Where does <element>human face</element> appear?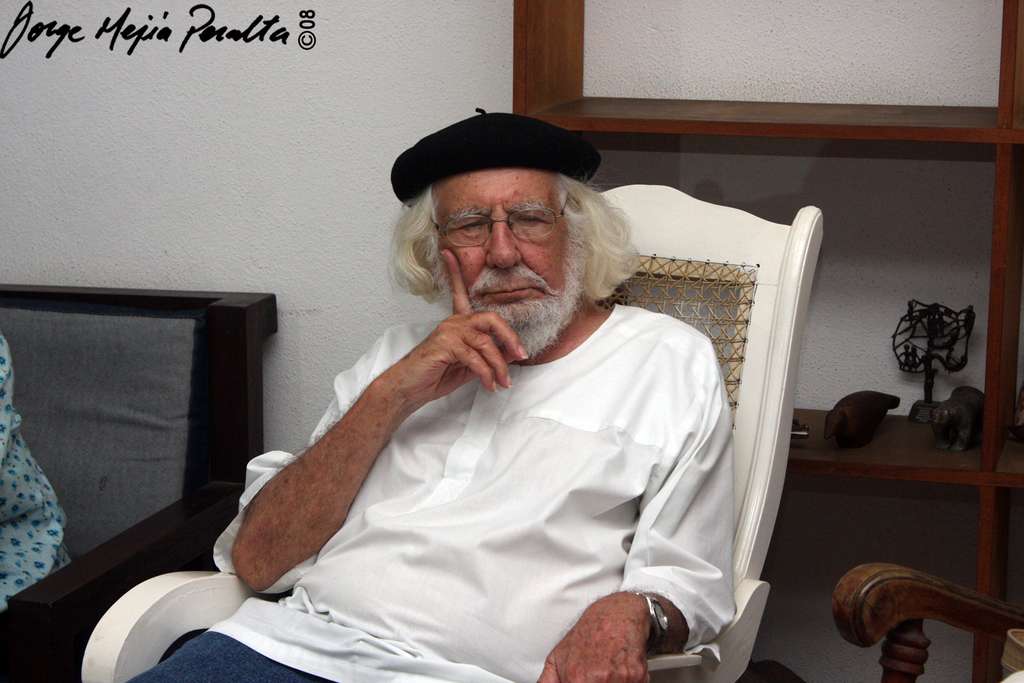
Appears at x1=430 y1=173 x2=585 y2=332.
